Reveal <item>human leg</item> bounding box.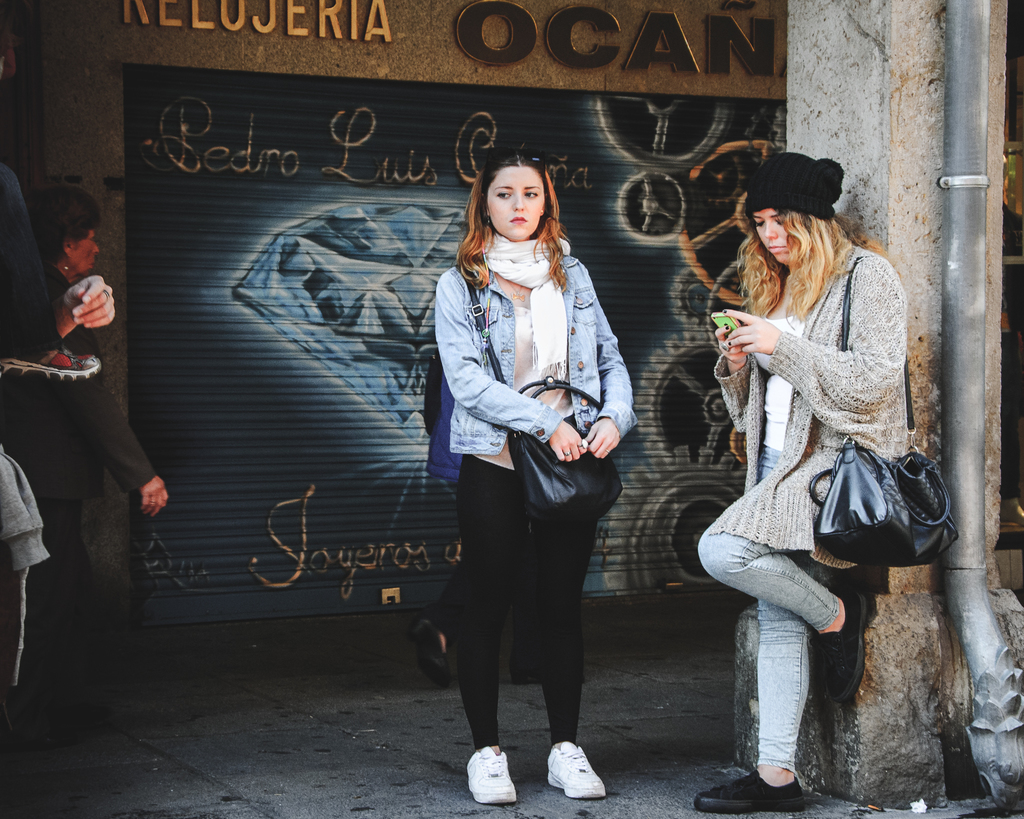
Revealed: {"left": 531, "top": 471, "right": 603, "bottom": 807}.
